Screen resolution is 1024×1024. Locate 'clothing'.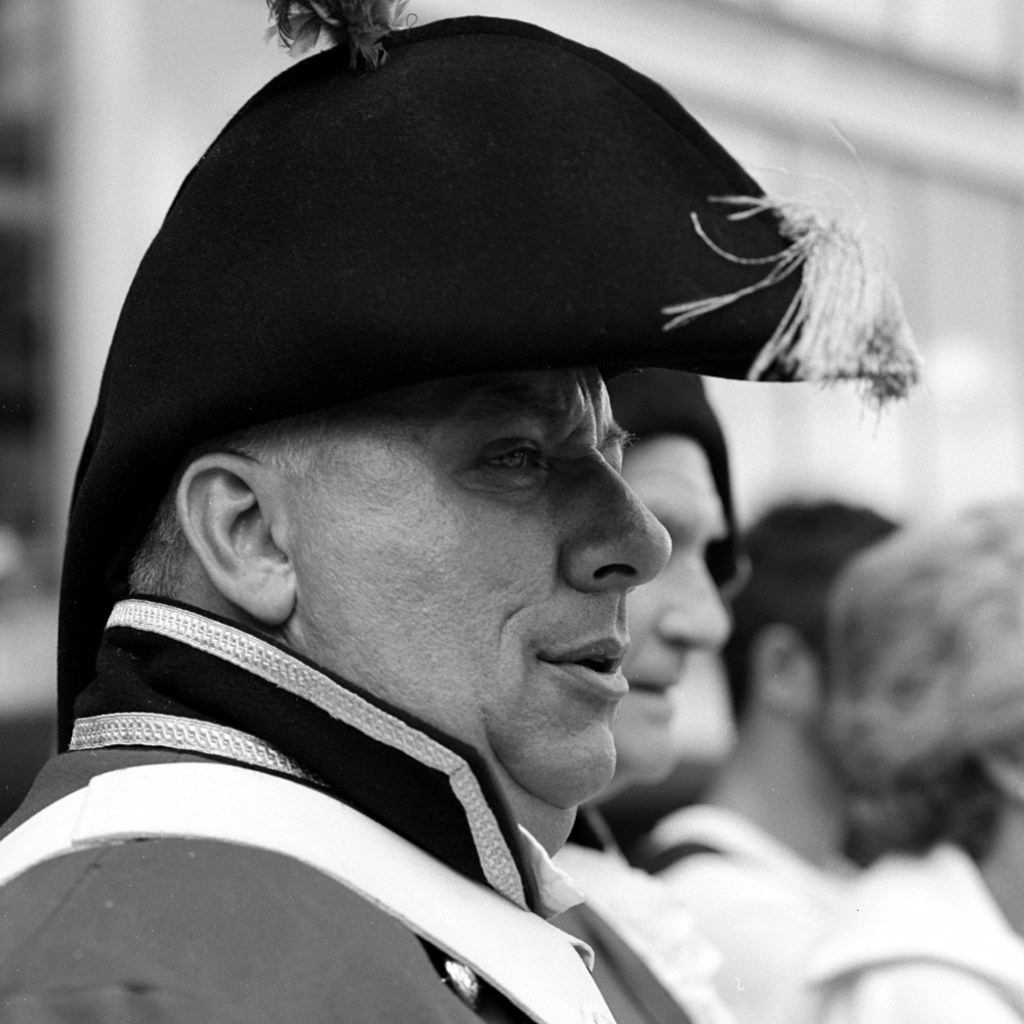
select_region(803, 845, 1023, 1023).
